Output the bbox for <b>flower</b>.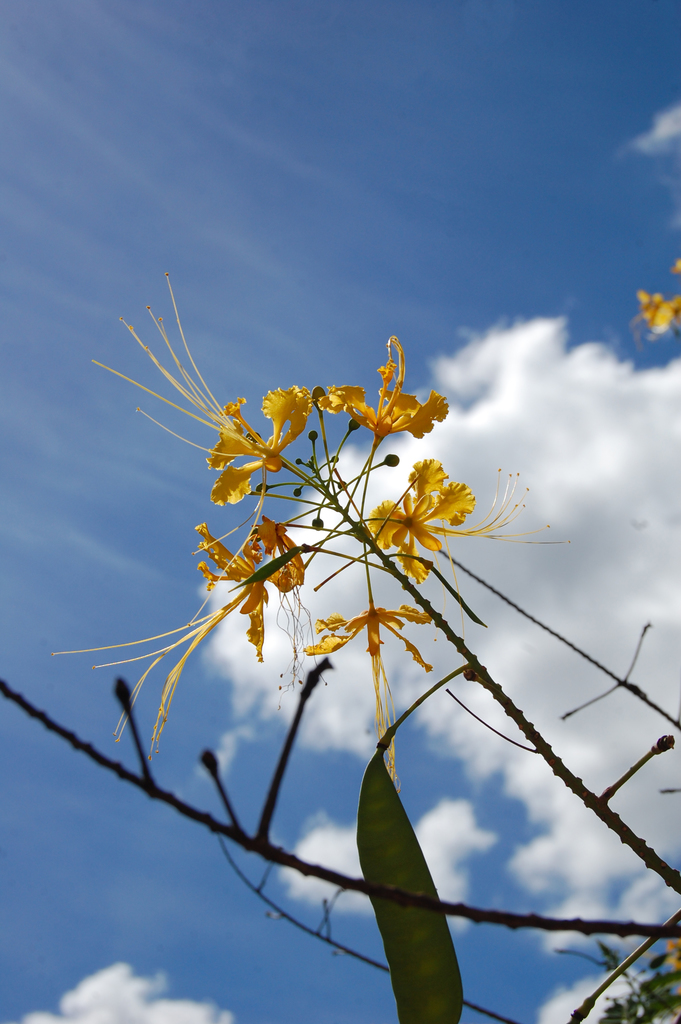
301,333,452,518.
